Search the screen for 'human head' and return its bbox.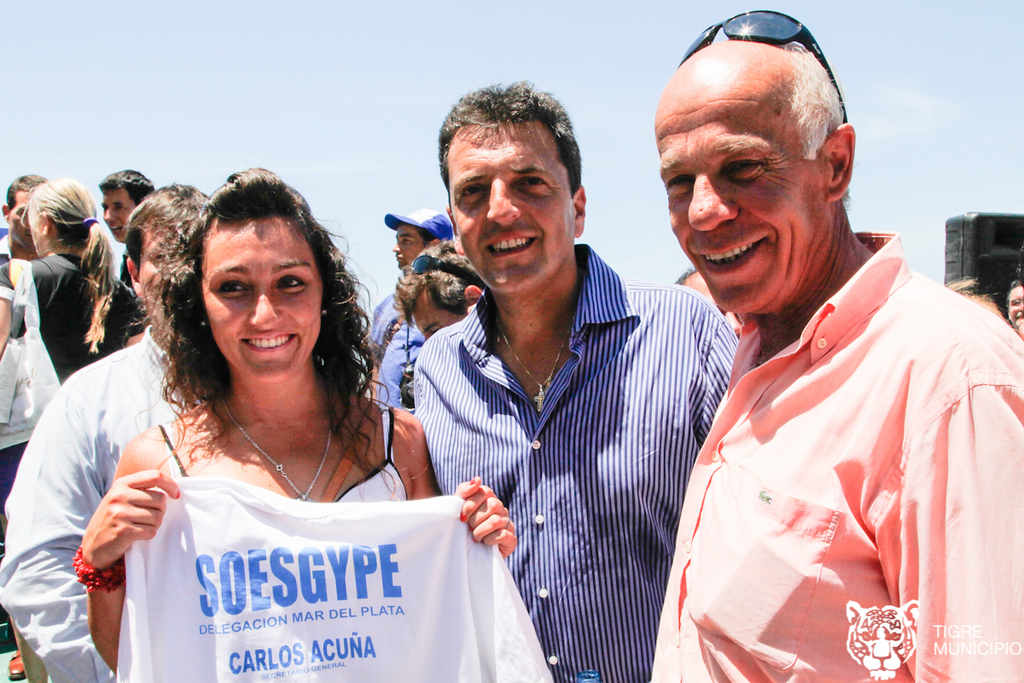
Found: rect(393, 208, 448, 271).
